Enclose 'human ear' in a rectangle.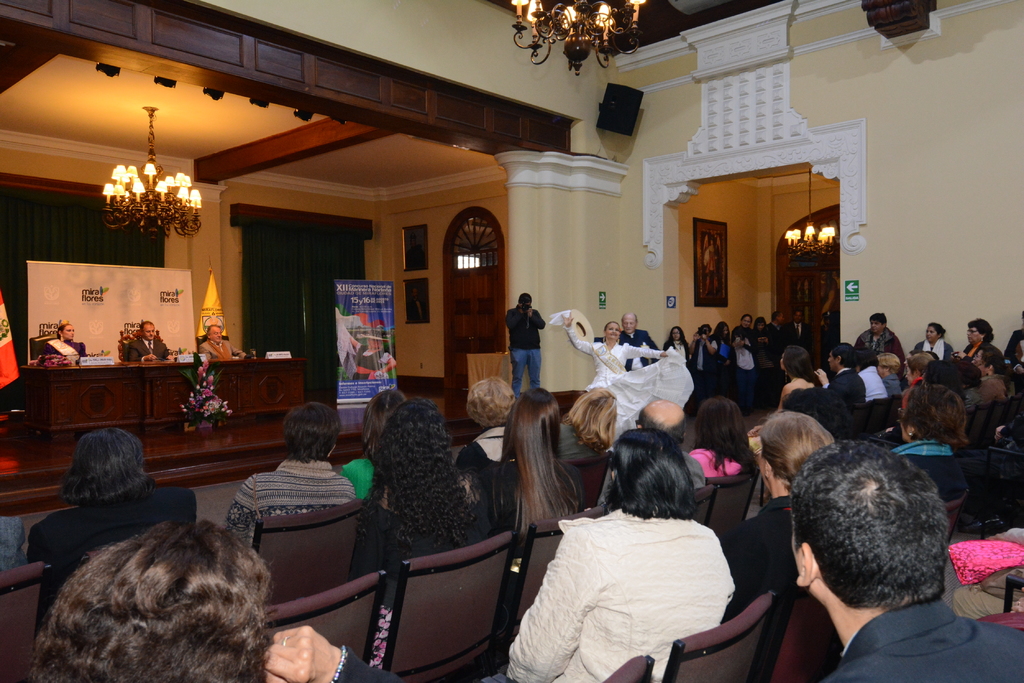
detection(883, 323, 887, 328).
